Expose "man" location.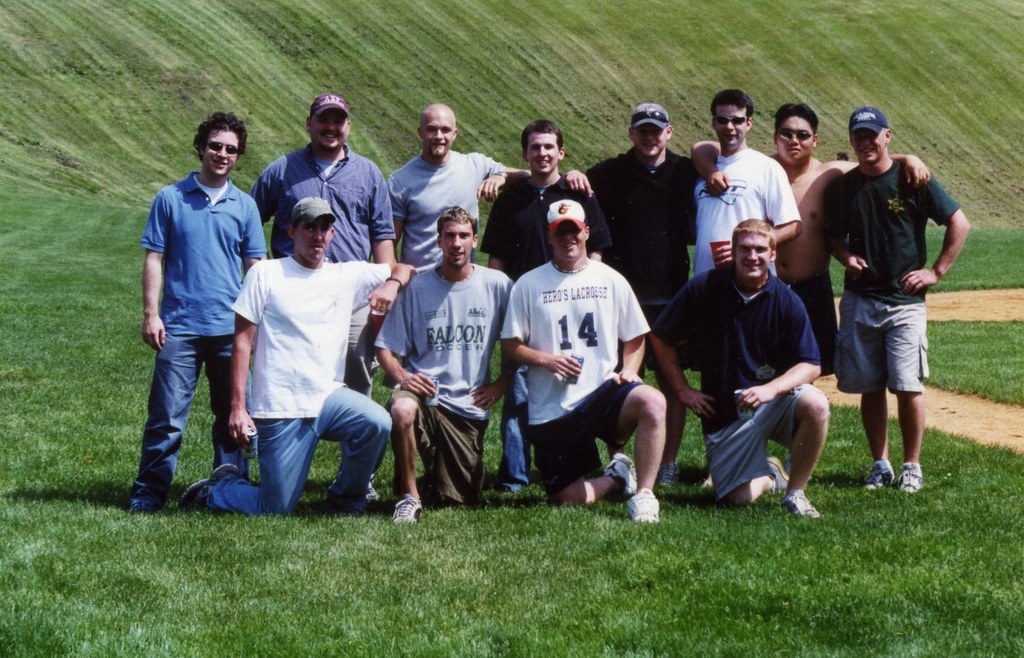
Exposed at [x1=689, y1=98, x2=932, y2=381].
